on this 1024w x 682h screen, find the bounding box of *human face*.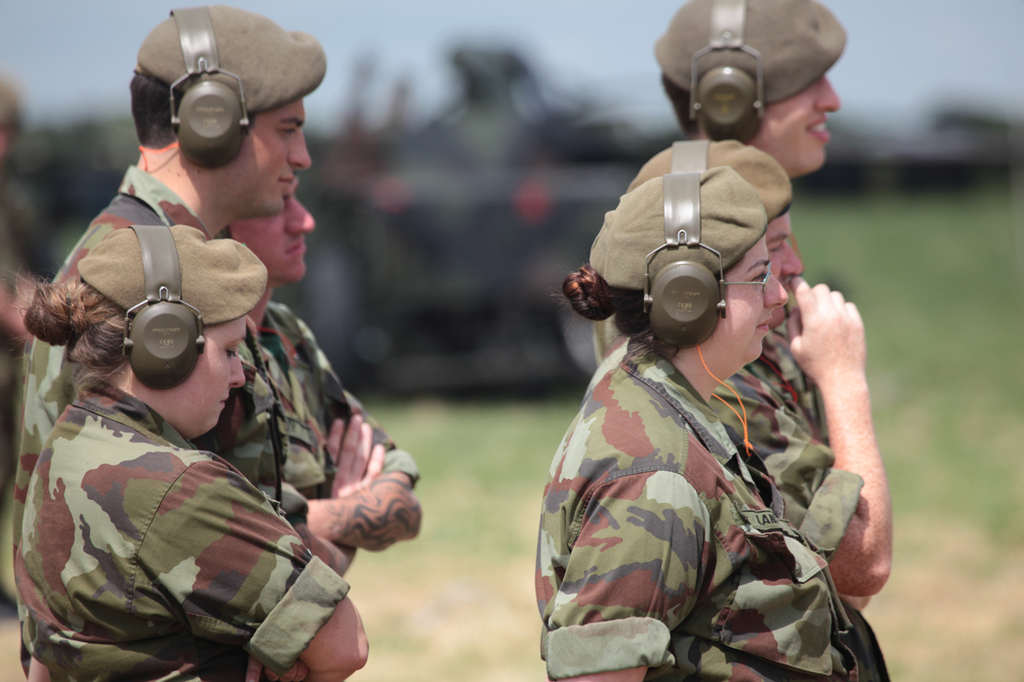
Bounding box: [x1=764, y1=212, x2=805, y2=318].
